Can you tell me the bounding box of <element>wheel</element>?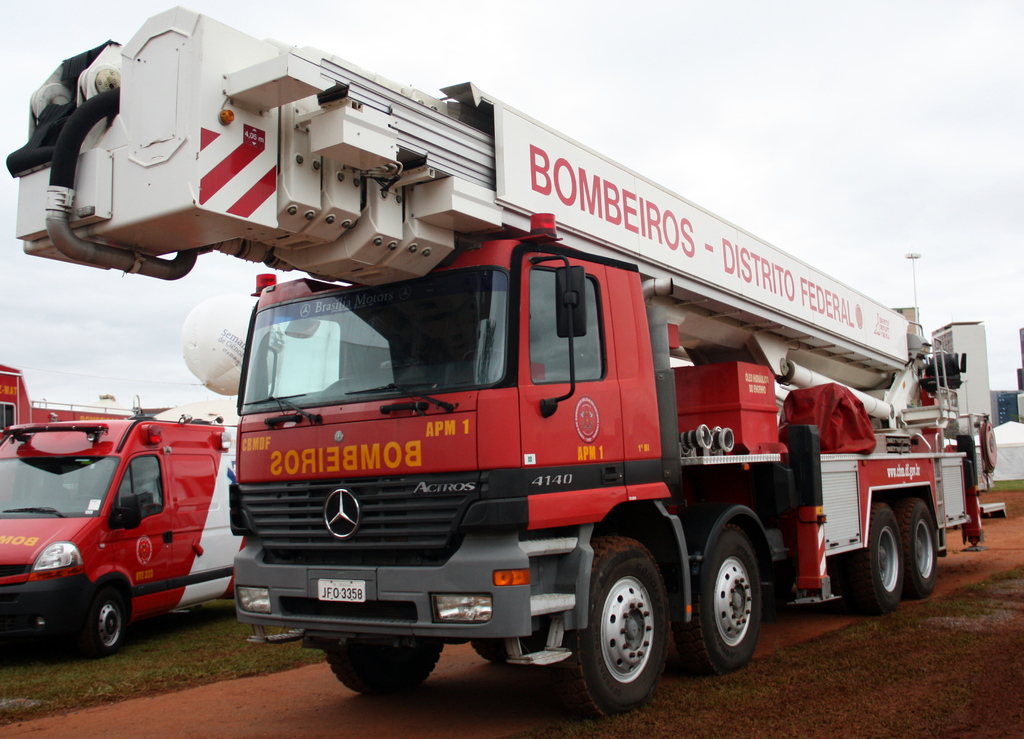
x1=897 y1=498 x2=938 y2=595.
